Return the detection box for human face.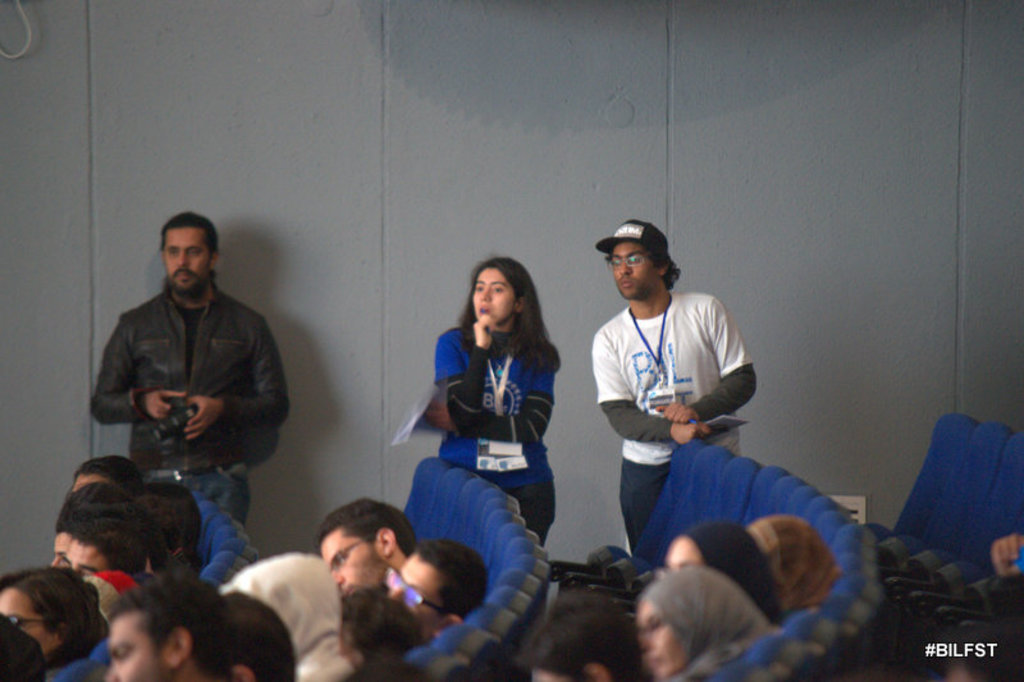
<box>0,589,56,653</box>.
